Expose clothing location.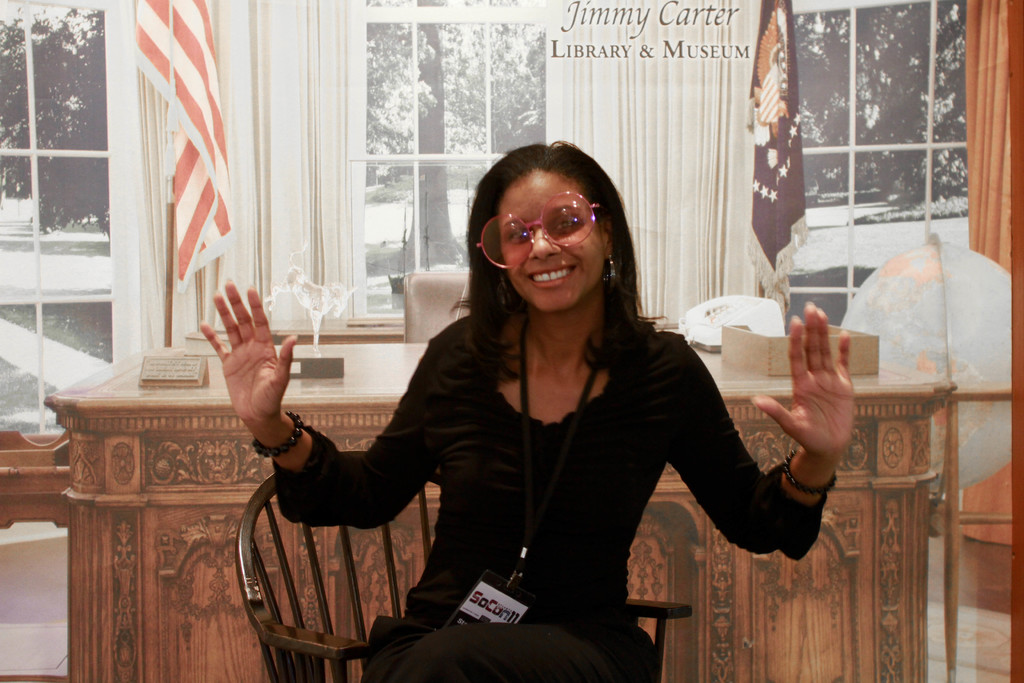
Exposed at 269,268,789,654.
